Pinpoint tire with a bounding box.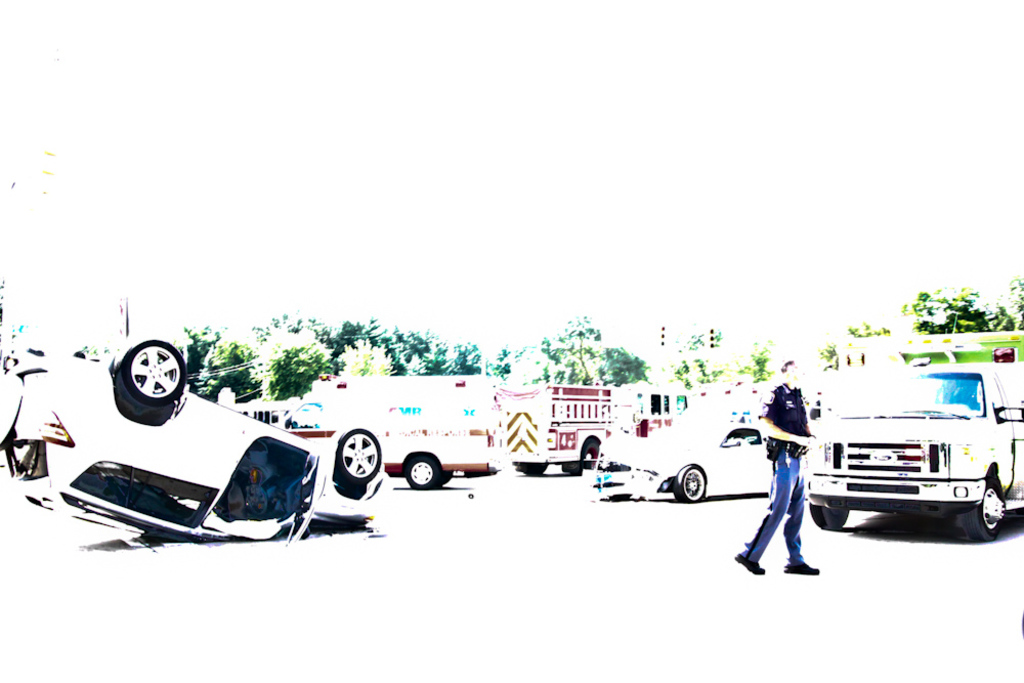
box(810, 503, 850, 529).
